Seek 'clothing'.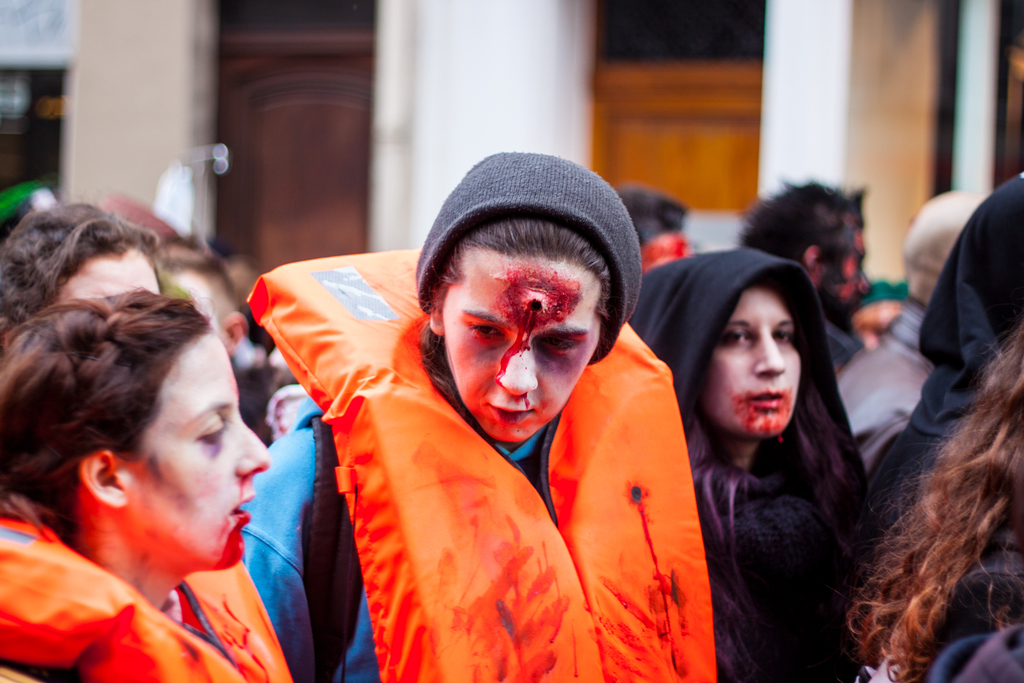
left=634, top=249, right=862, bottom=682.
